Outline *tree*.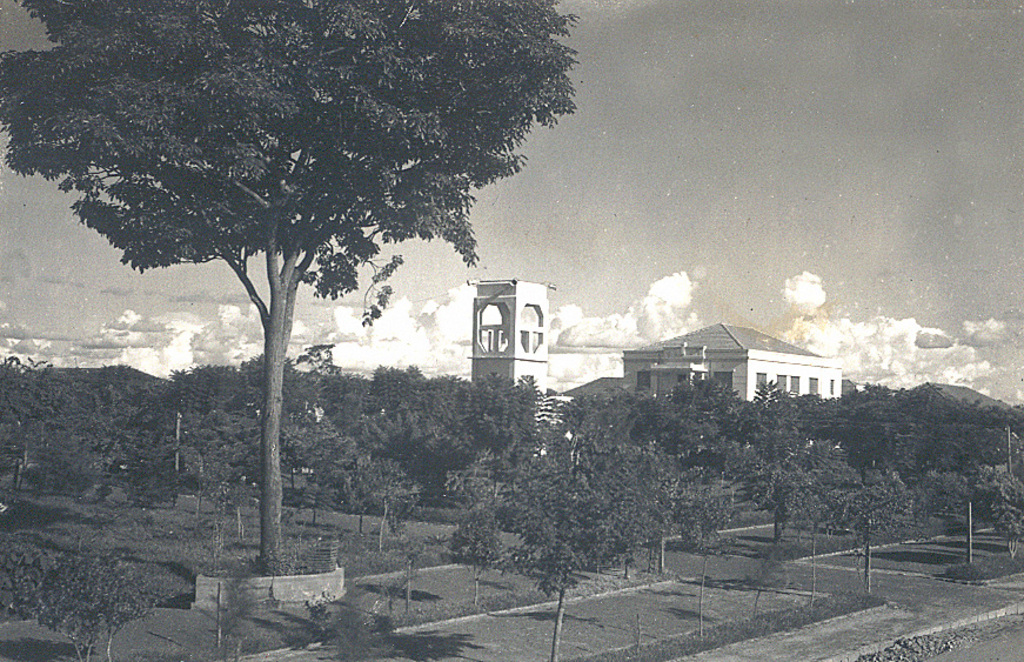
Outline: region(155, 362, 243, 421).
